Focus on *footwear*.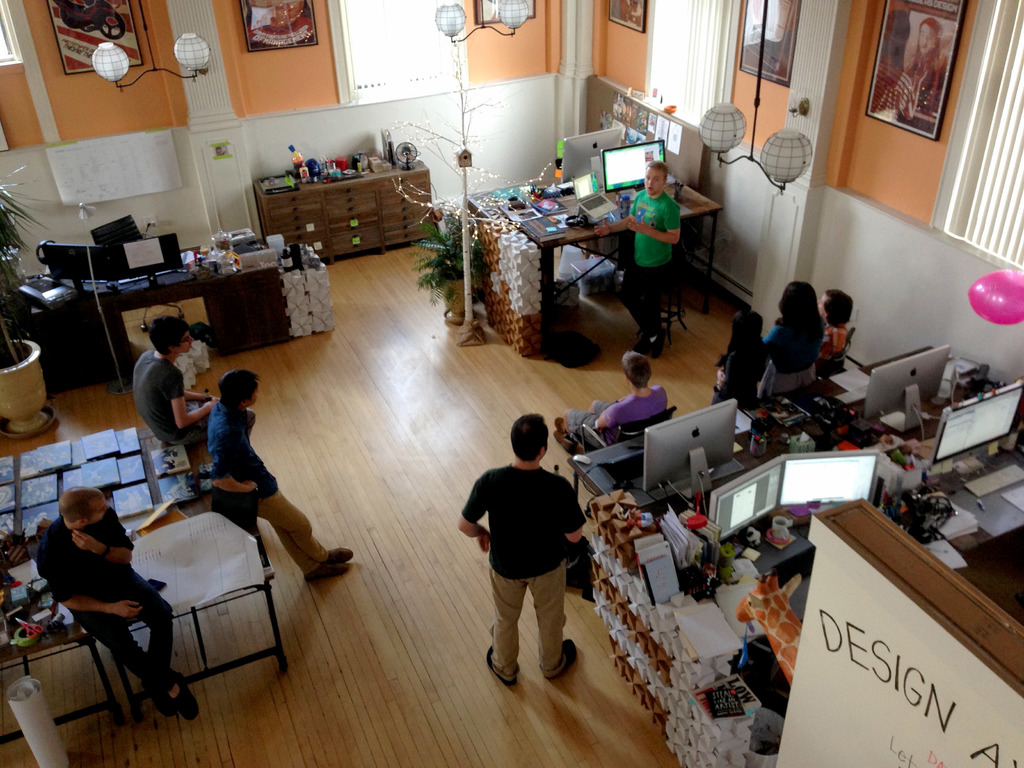
Focused at bbox(556, 418, 567, 430).
